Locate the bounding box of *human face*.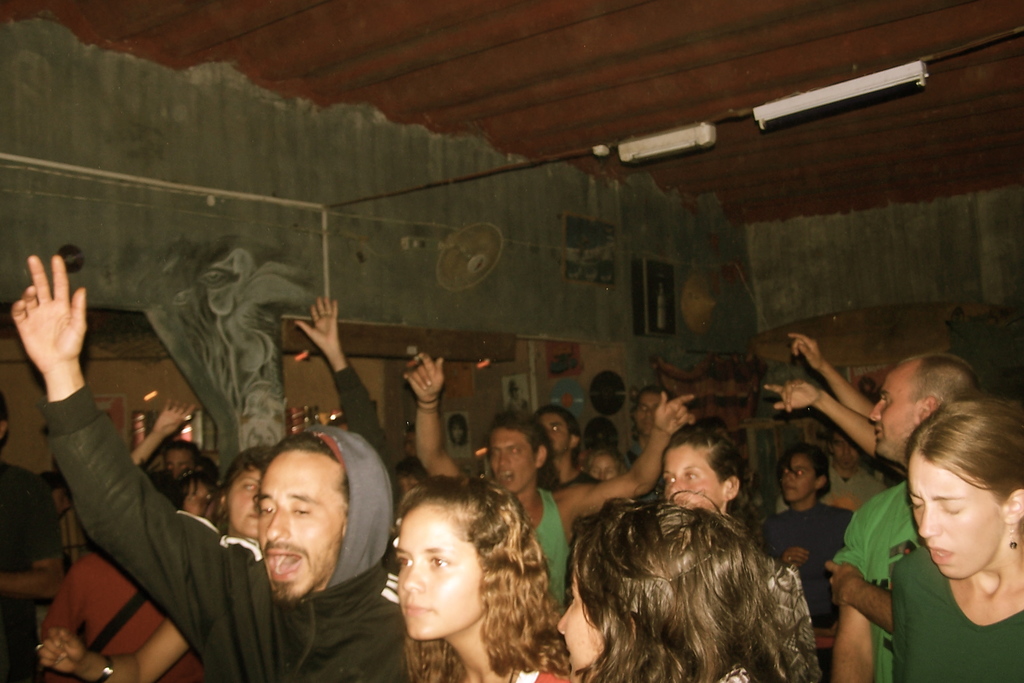
Bounding box: BBox(231, 469, 260, 534).
